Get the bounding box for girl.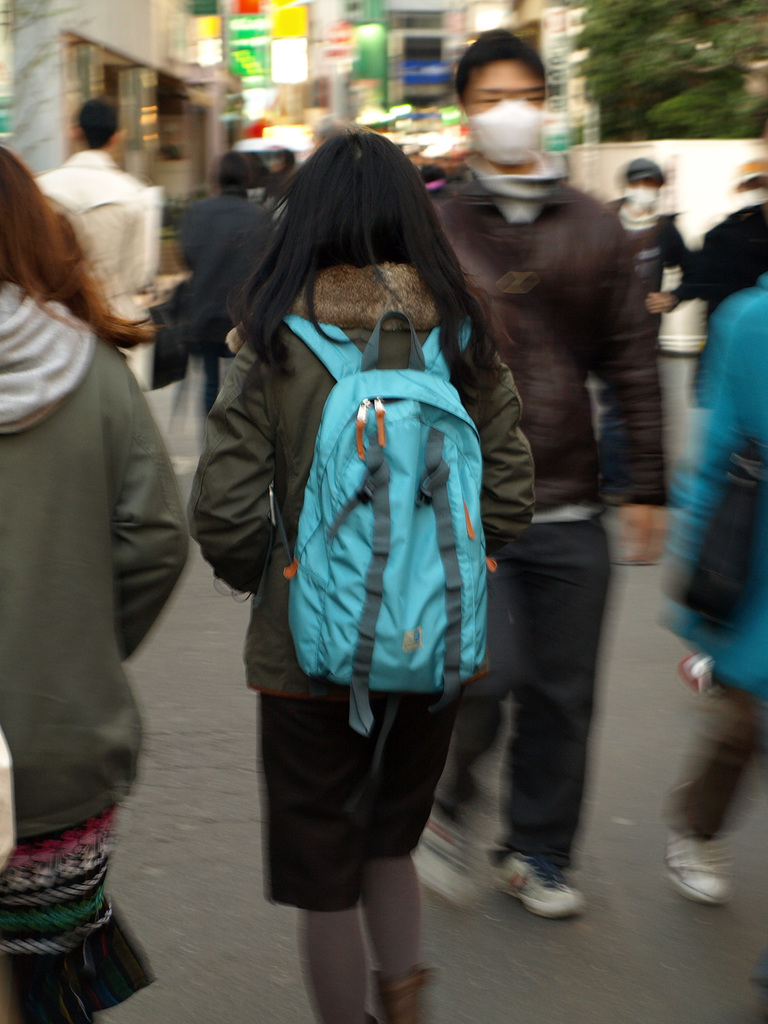
bbox=(0, 146, 191, 1023).
